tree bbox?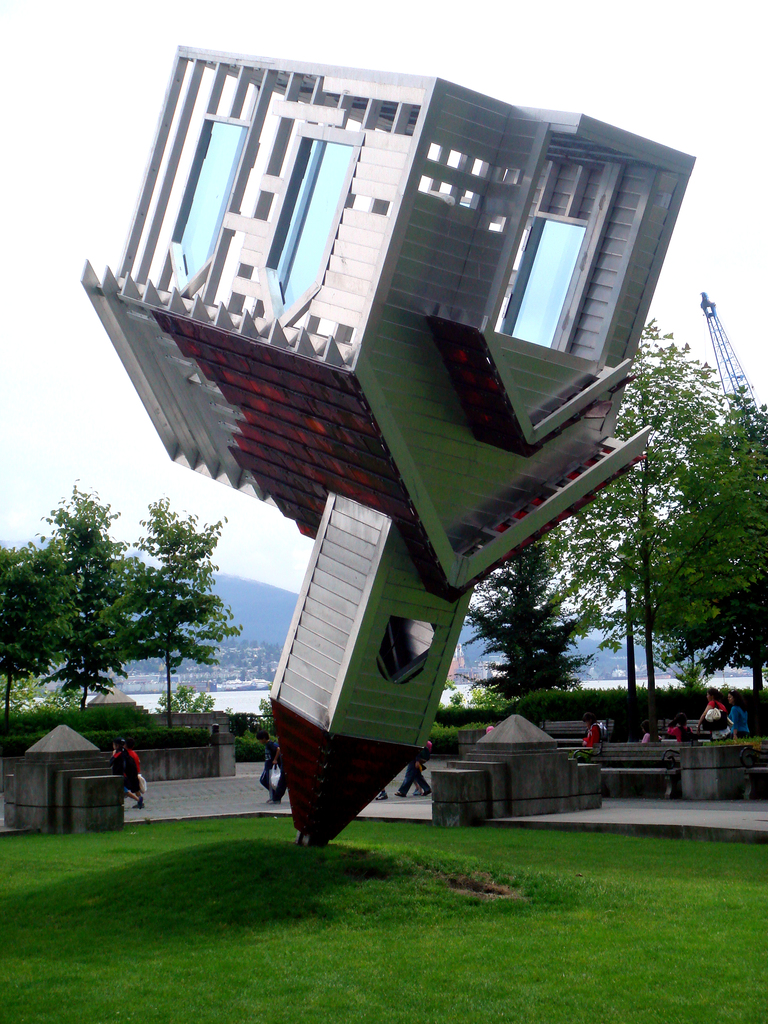
Rect(659, 567, 767, 694)
